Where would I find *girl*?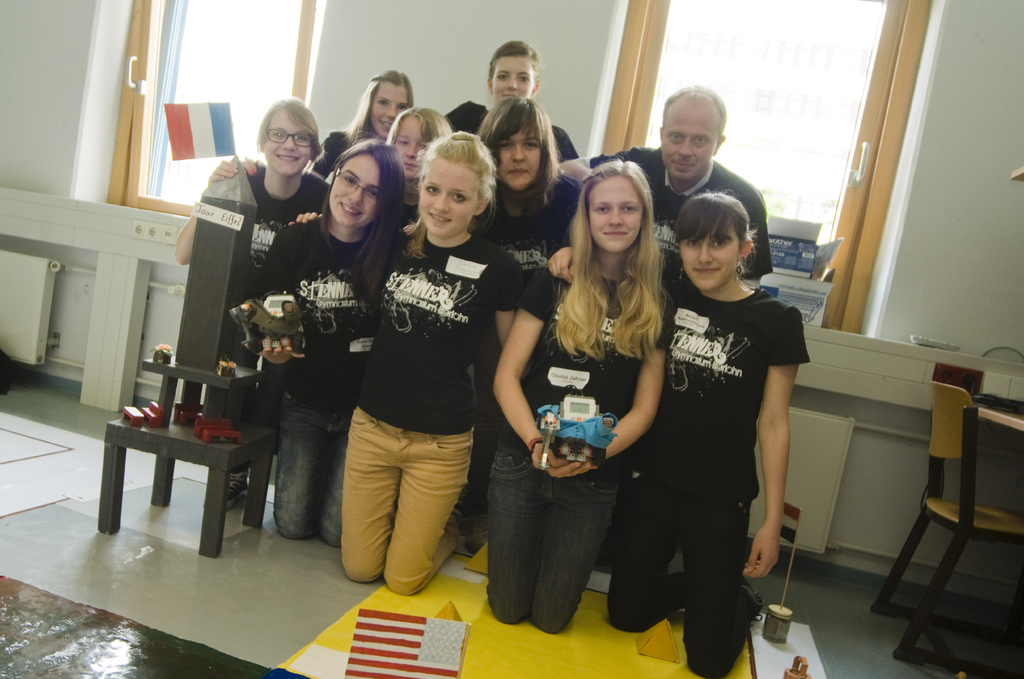
At {"x1": 175, "y1": 97, "x2": 332, "y2": 503}.
